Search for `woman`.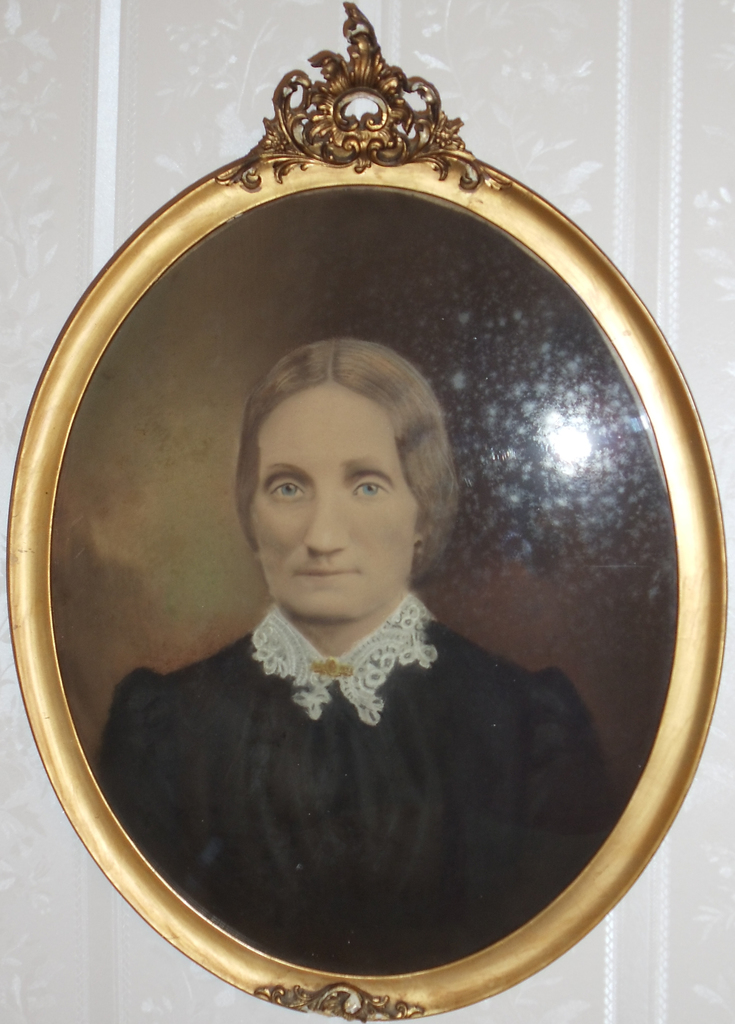
Found at 98,342,617,975.
